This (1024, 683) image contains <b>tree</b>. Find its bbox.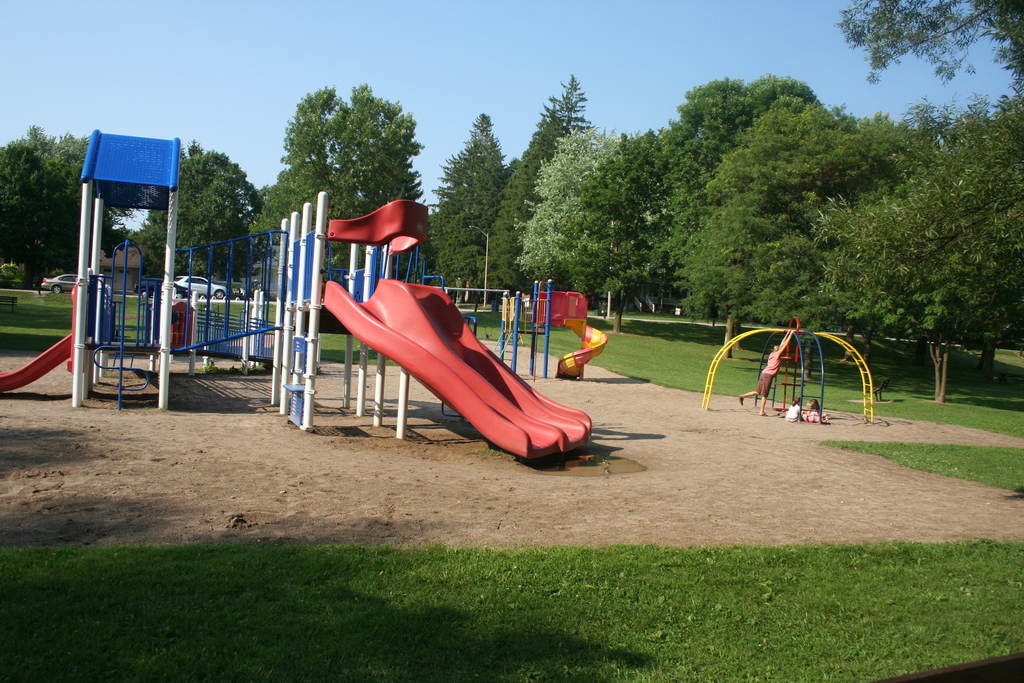
bbox(0, 126, 143, 292).
